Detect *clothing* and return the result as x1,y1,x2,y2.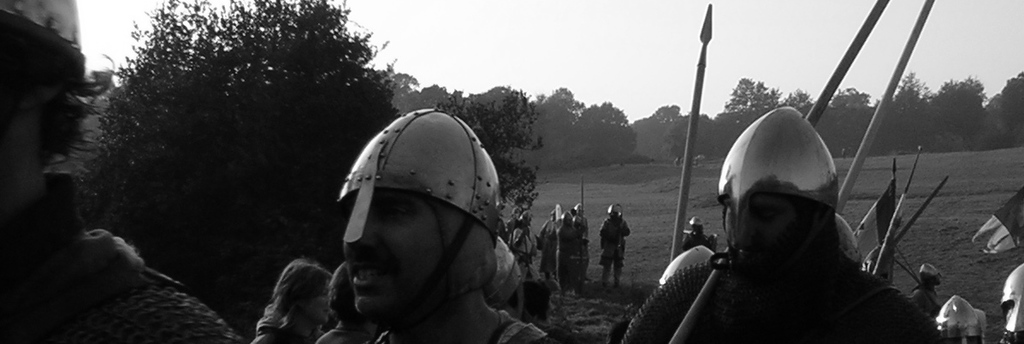
616,252,947,343.
